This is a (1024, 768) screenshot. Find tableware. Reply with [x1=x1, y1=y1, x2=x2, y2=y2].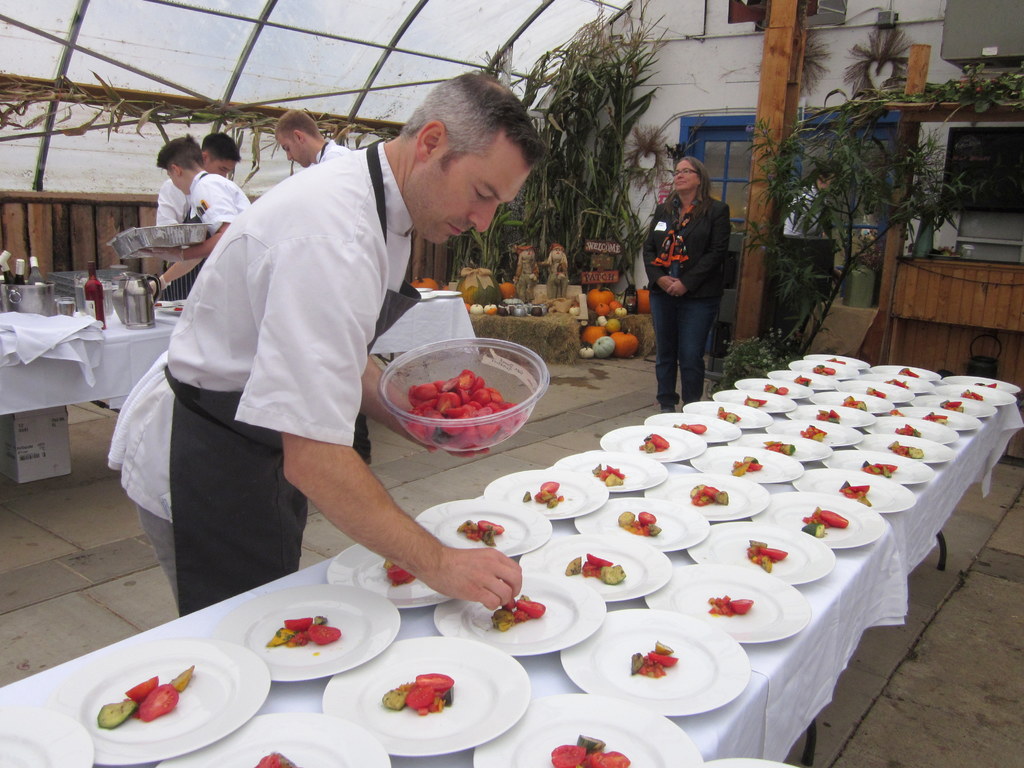
[x1=810, y1=389, x2=891, y2=418].
